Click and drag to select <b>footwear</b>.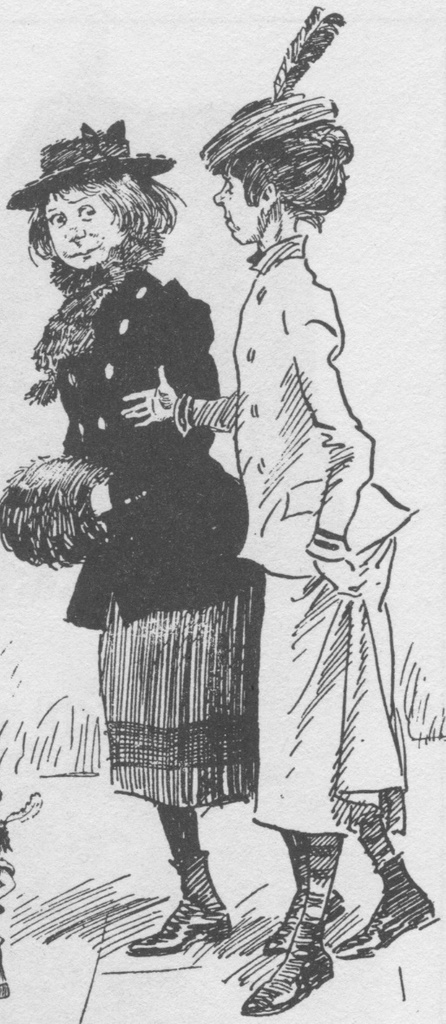
Selection: locate(331, 882, 428, 960).
